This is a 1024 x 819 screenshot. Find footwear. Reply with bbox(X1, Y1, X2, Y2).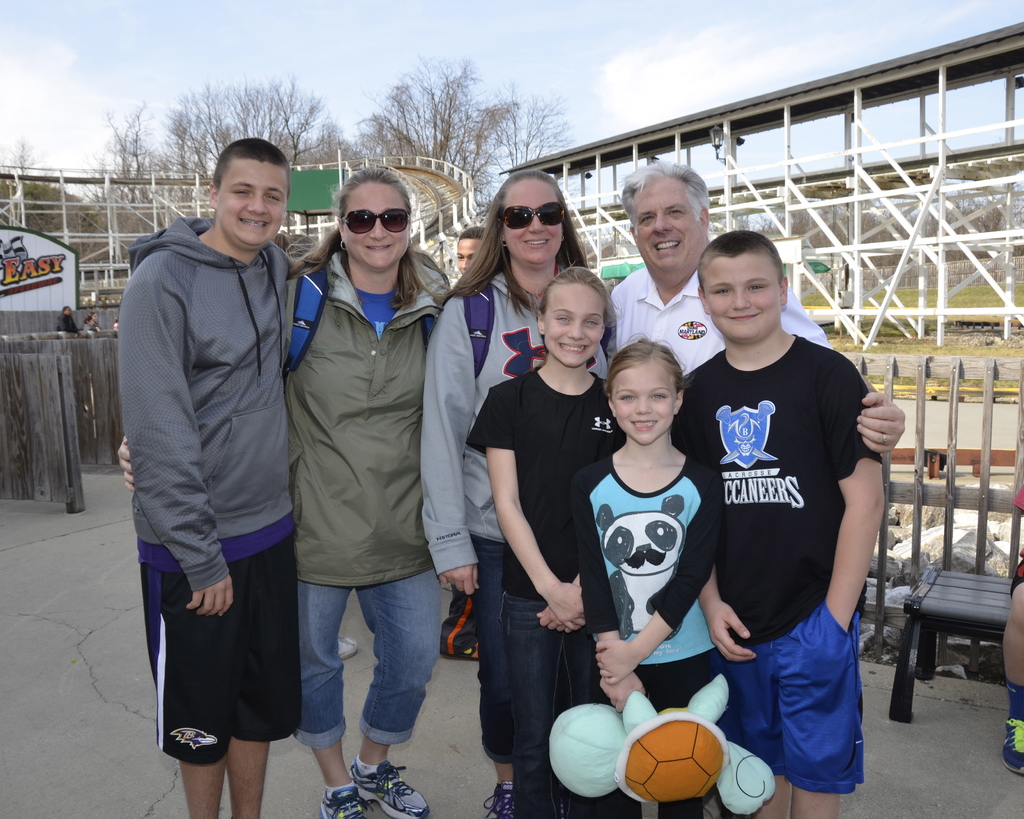
bbox(352, 747, 435, 818).
